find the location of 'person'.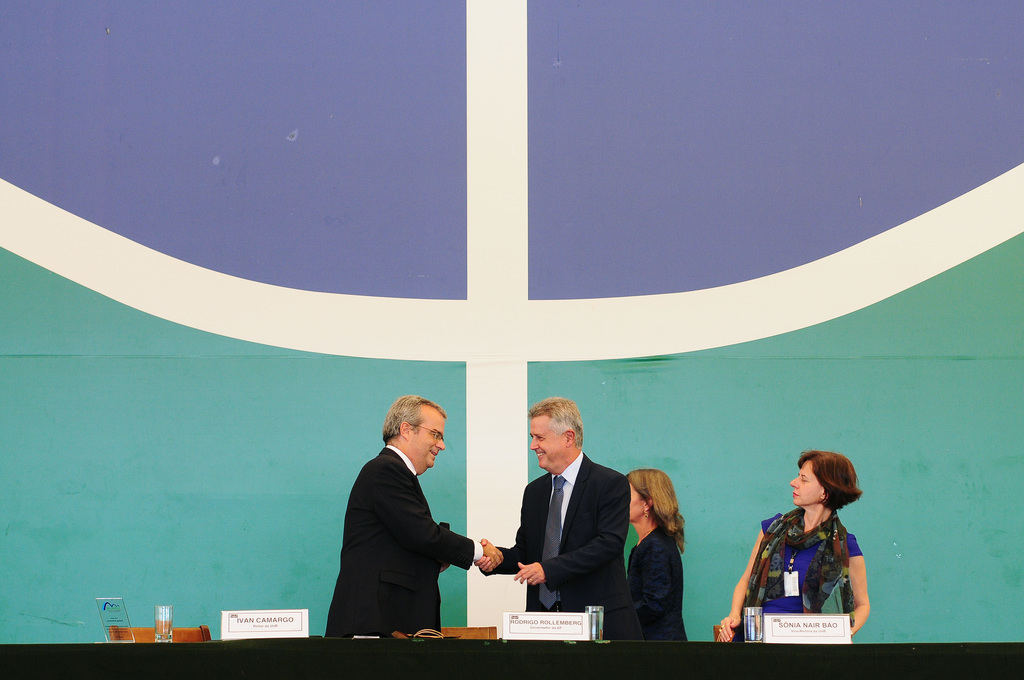
Location: 625/466/688/642.
